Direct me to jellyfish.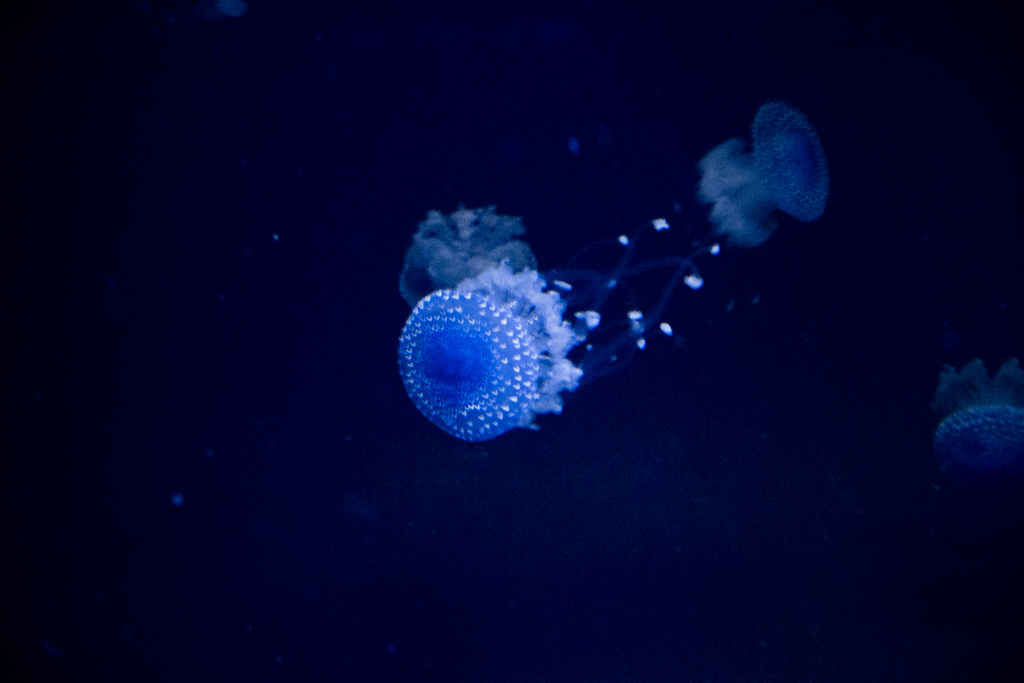
Direction: 396,208,718,444.
